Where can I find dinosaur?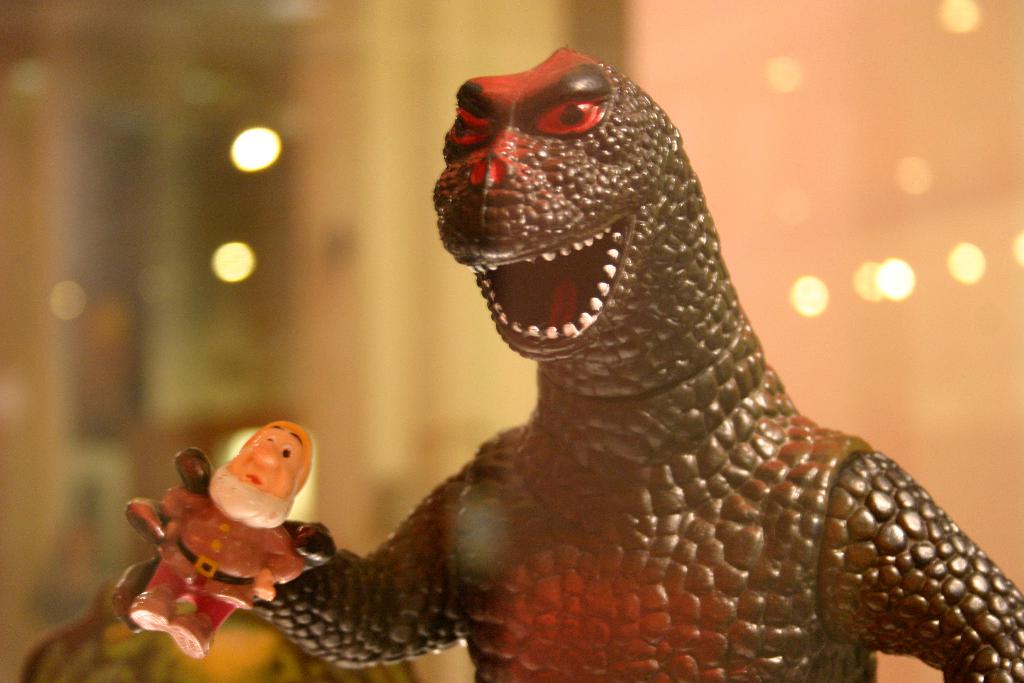
You can find it at <region>23, 47, 1023, 680</region>.
